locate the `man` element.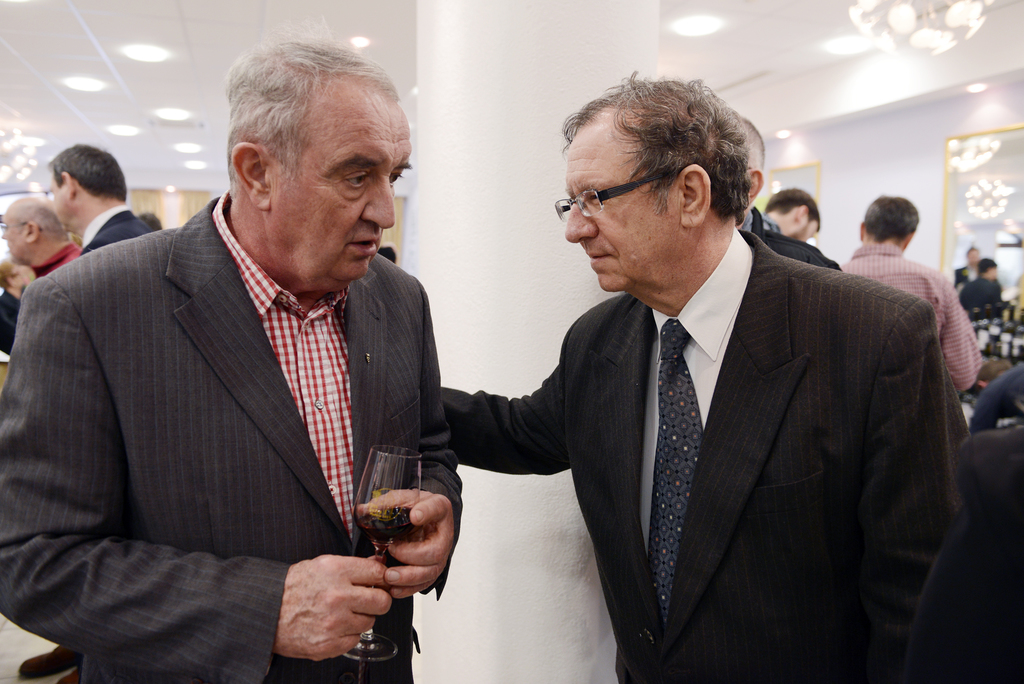
Element bbox: [left=846, top=197, right=981, bottom=396].
